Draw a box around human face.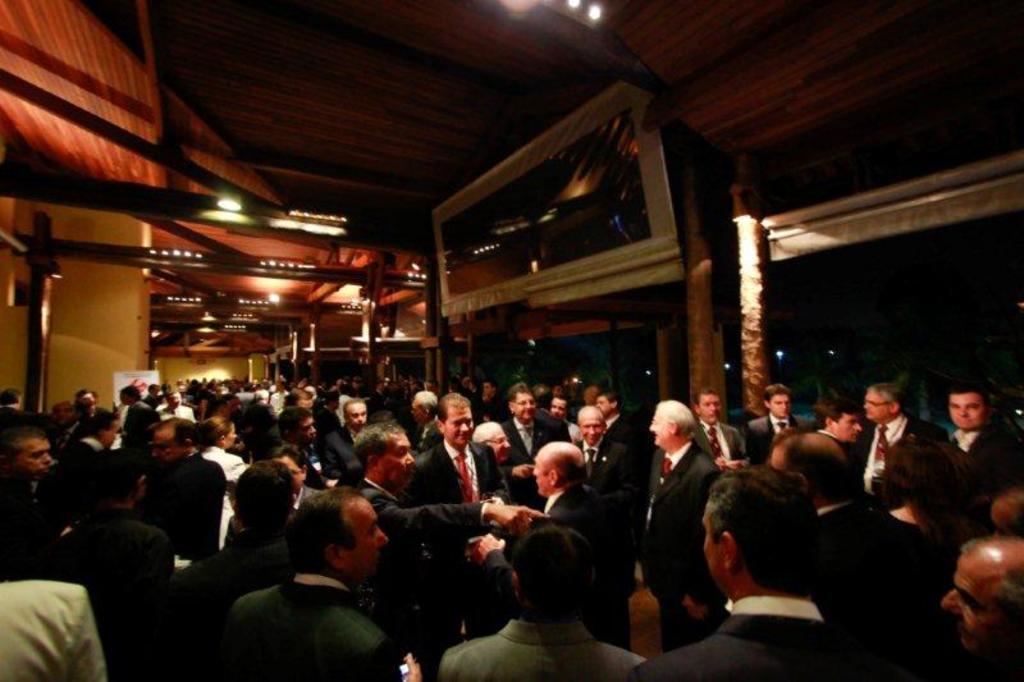
(x1=349, y1=403, x2=367, y2=427).
